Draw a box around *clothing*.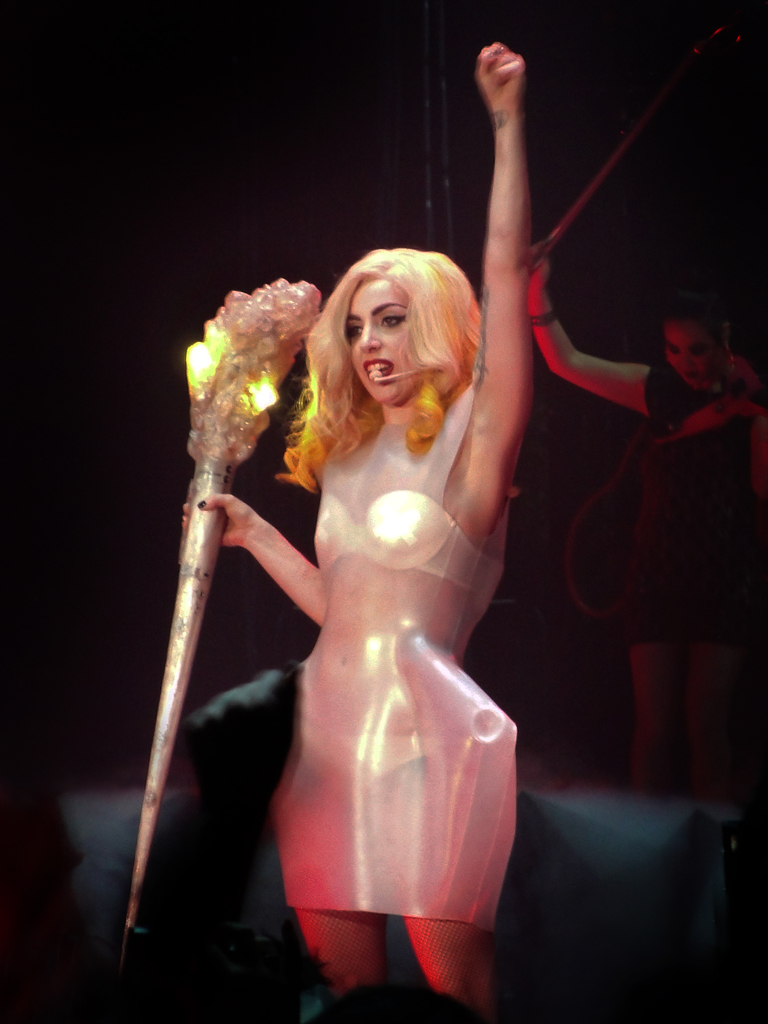
(618,369,767,660).
